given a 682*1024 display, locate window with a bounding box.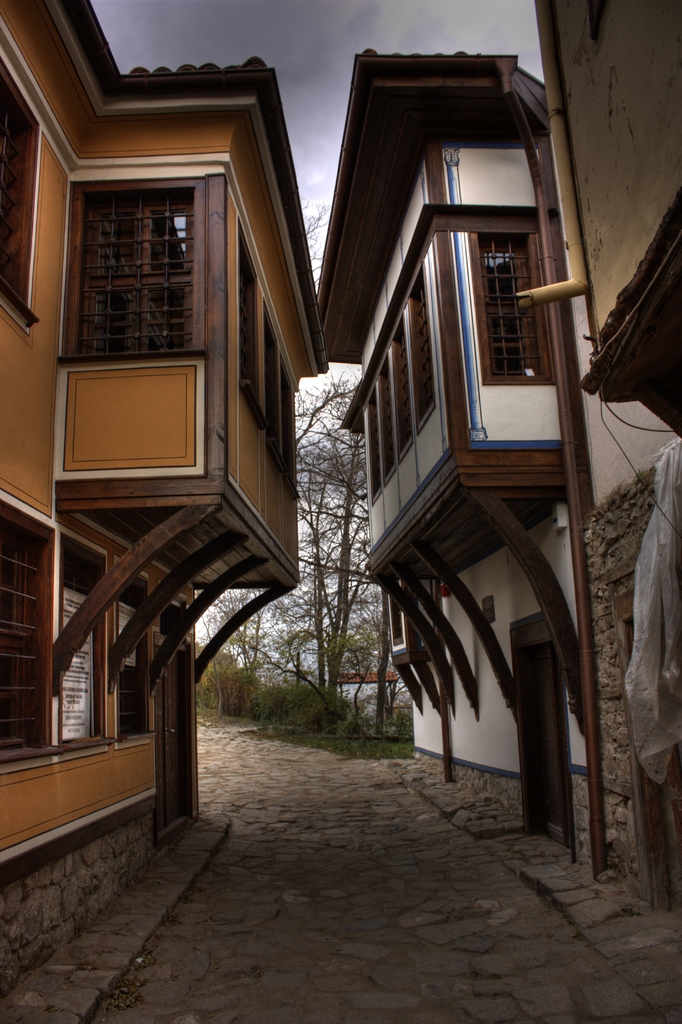
Located: bbox=(0, 494, 60, 760).
